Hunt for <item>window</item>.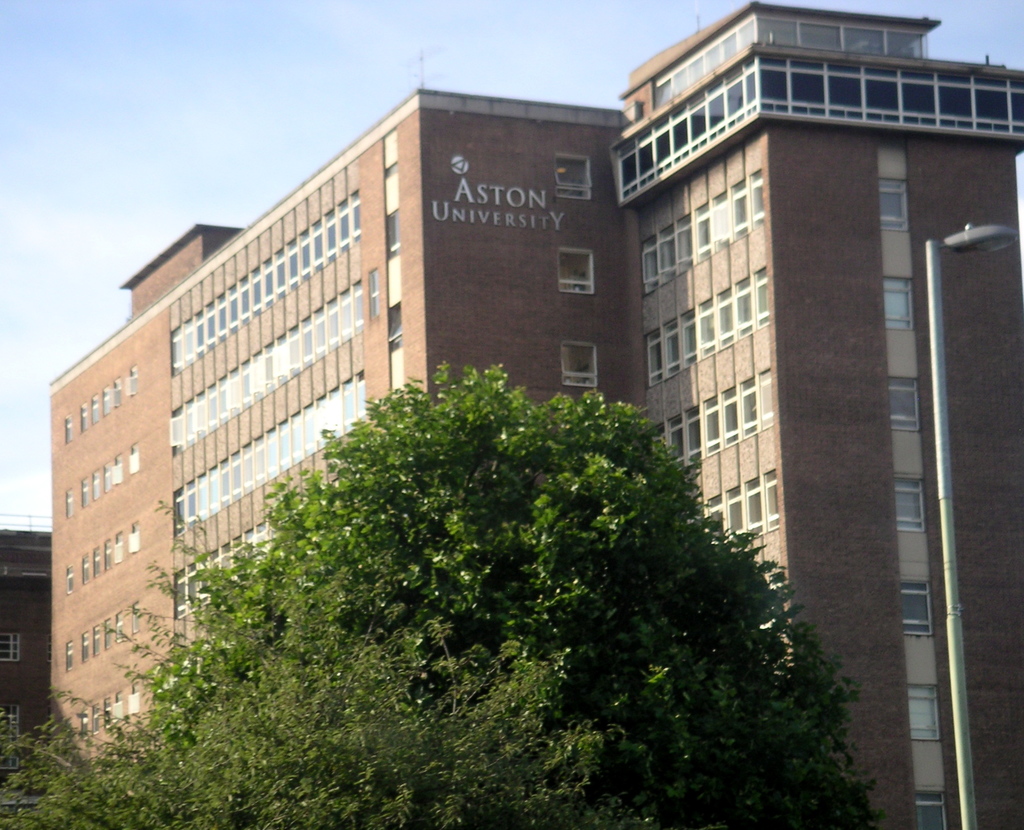
Hunted down at box=[564, 340, 595, 386].
